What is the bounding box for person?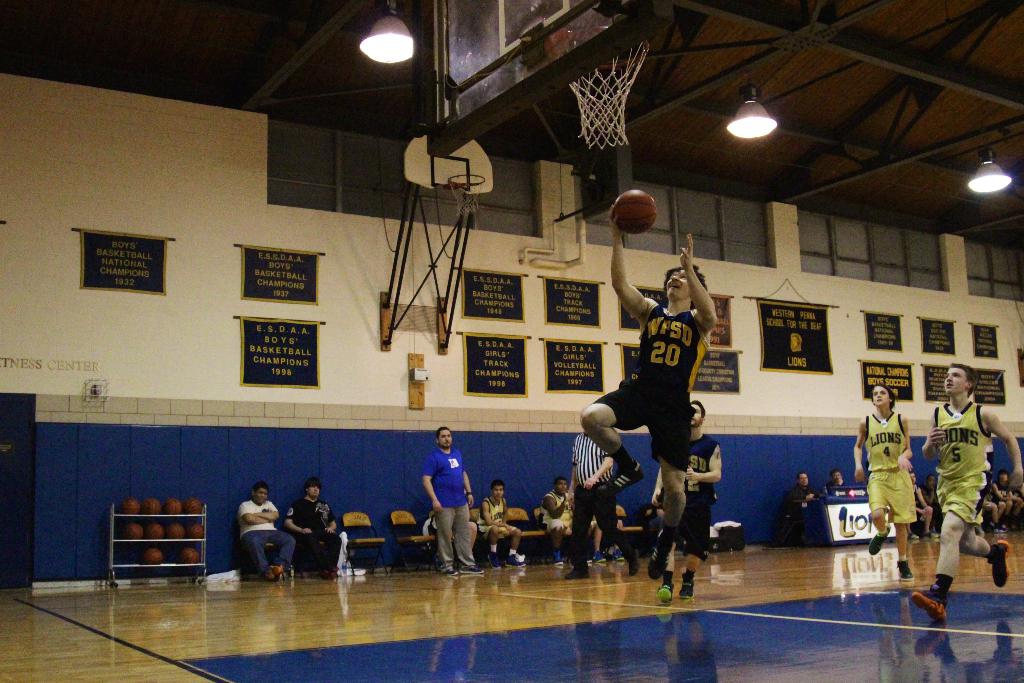
locate(783, 468, 831, 543).
